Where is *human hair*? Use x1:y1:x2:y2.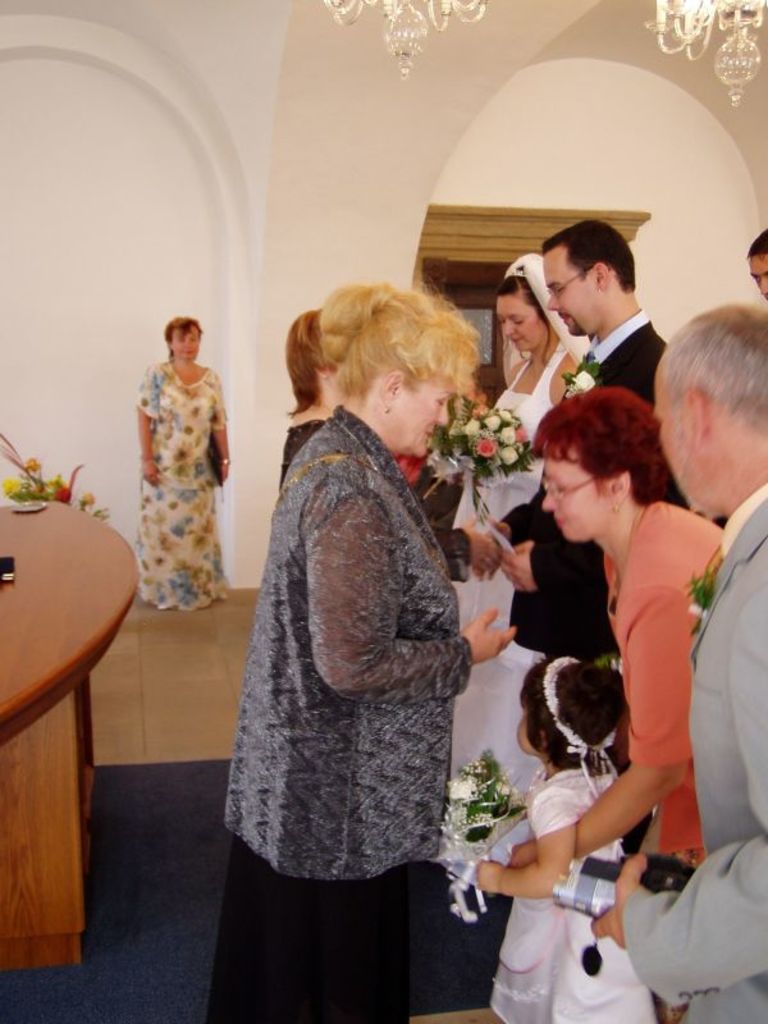
741:224:767:255.
